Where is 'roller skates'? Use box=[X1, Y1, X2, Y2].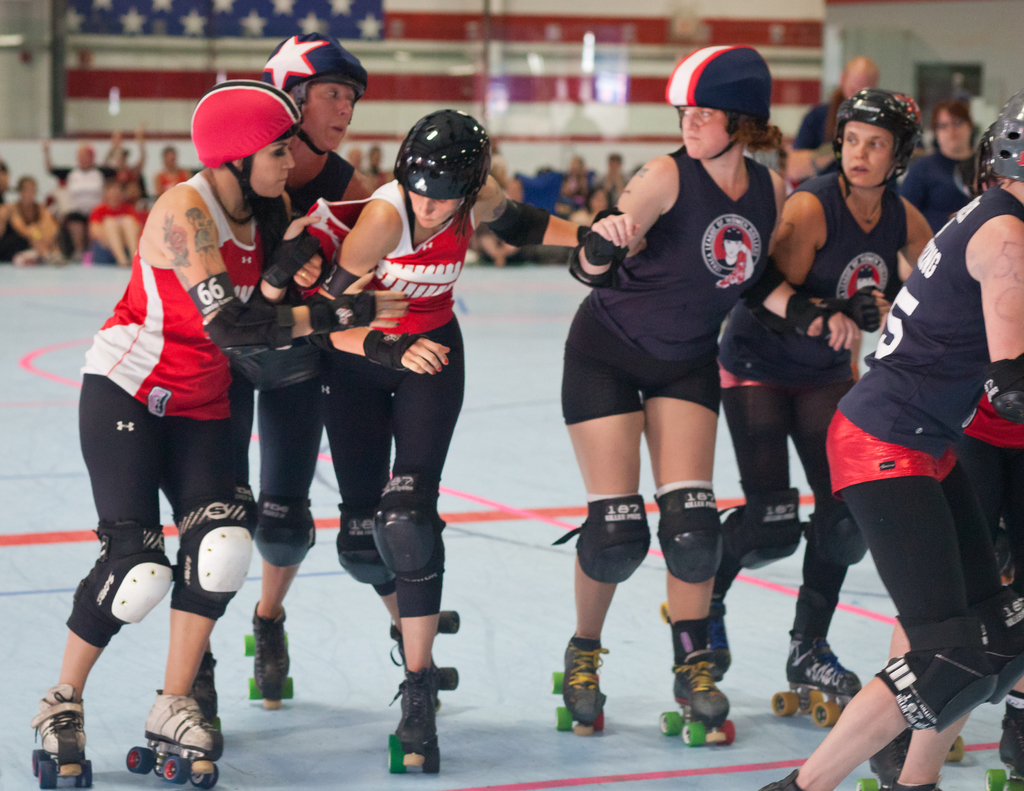
box=[385, 673, 444, 772].
